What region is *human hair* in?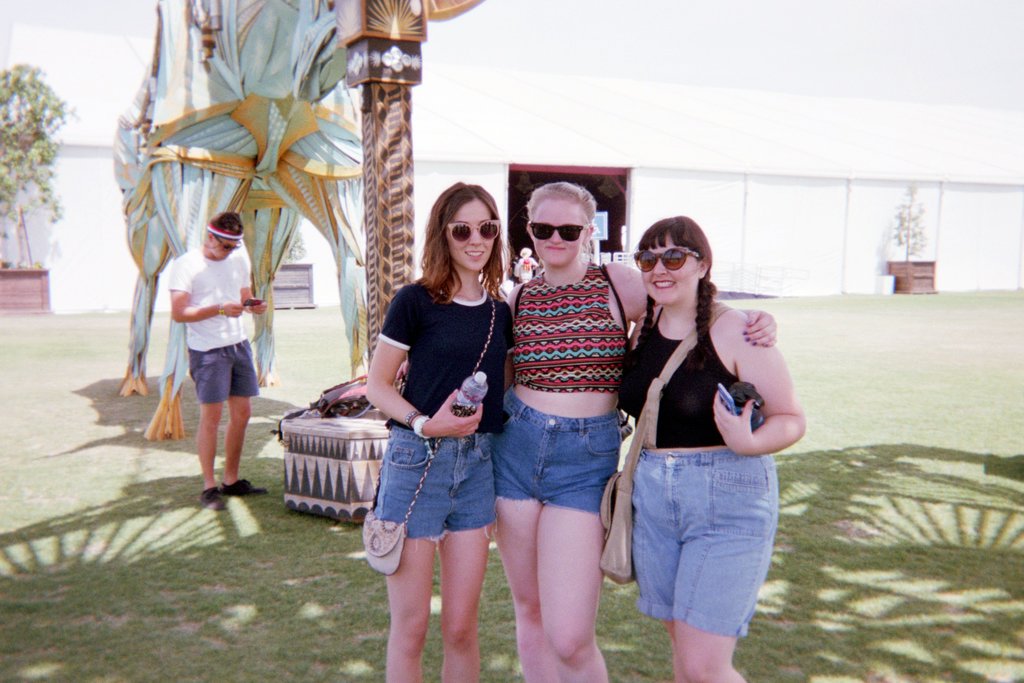
<box>206,210,248,239</box>.
